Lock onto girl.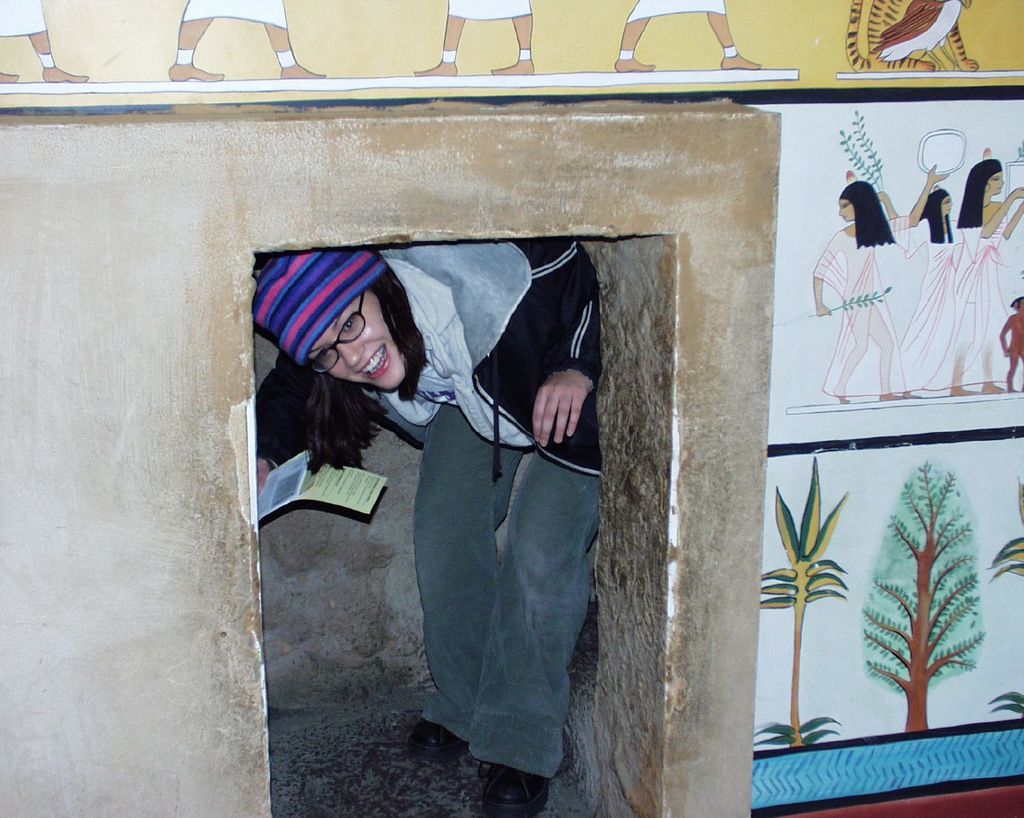
Locked: (x1=868, y1=186, x2=1023, y2=399).
